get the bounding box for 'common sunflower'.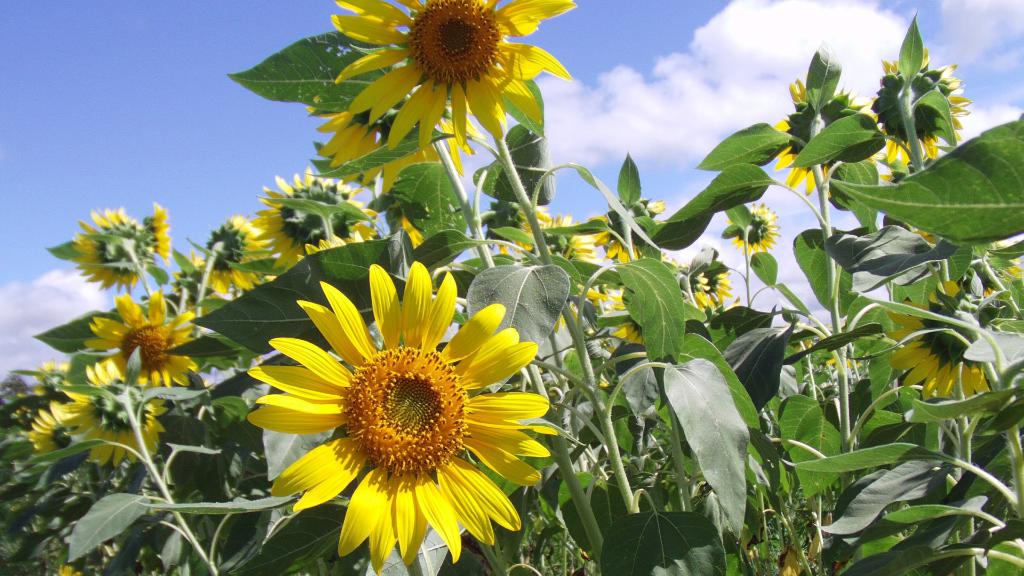
[186,214,268,303].
